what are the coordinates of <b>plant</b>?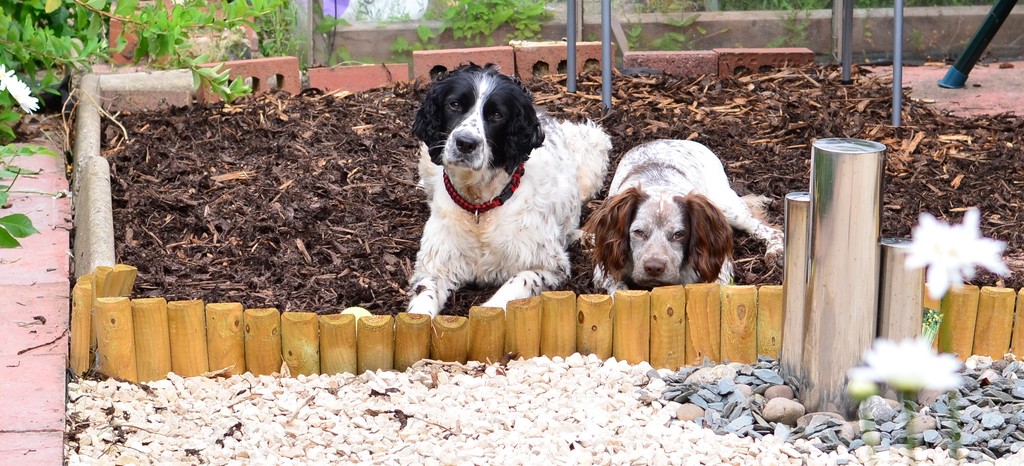
select_region(767, 0, 835, 46).
